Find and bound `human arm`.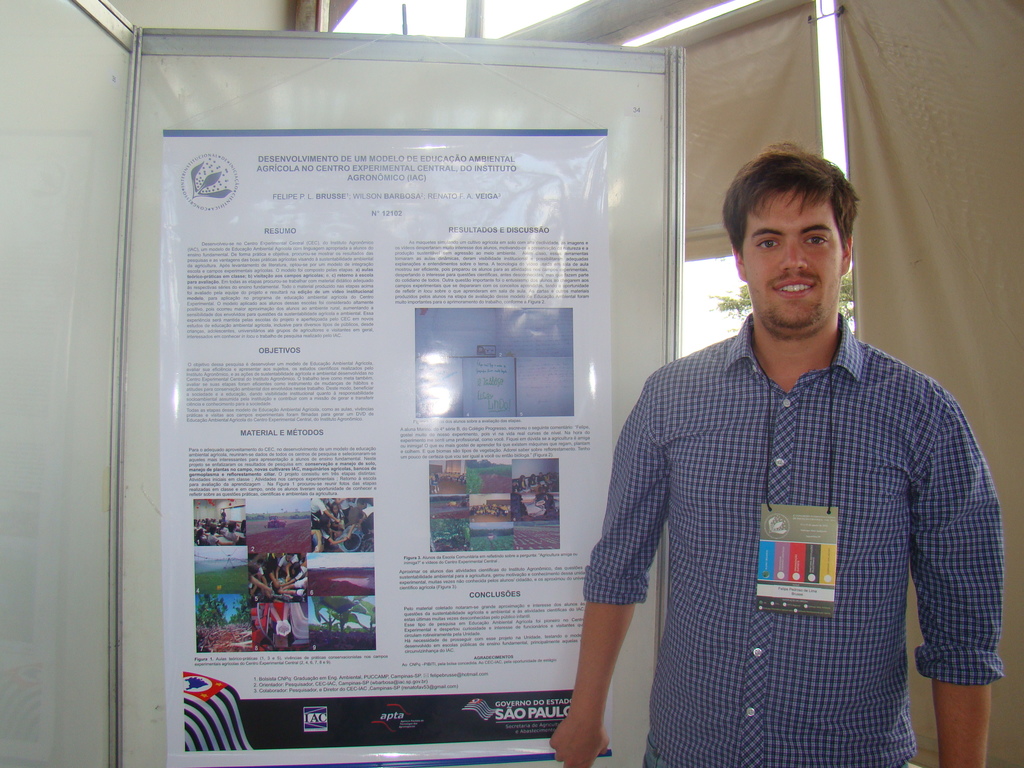
Bound: <bbox>348, 522, 357, 538</bbox>.
